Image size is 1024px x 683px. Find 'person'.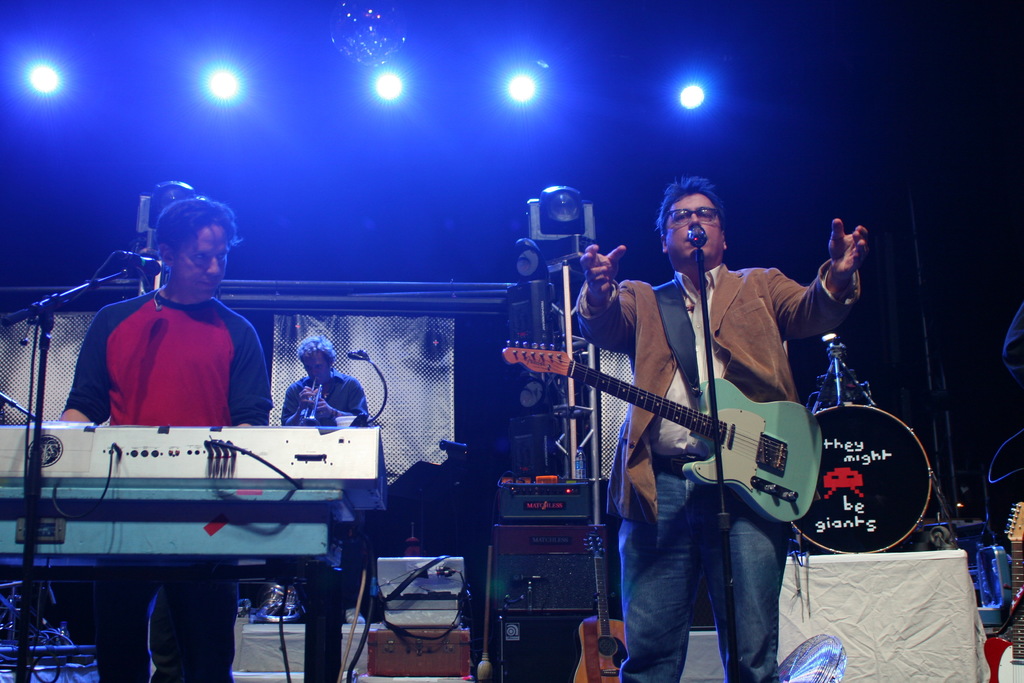
x1=281 y1=334 x2=371 y2=623.
